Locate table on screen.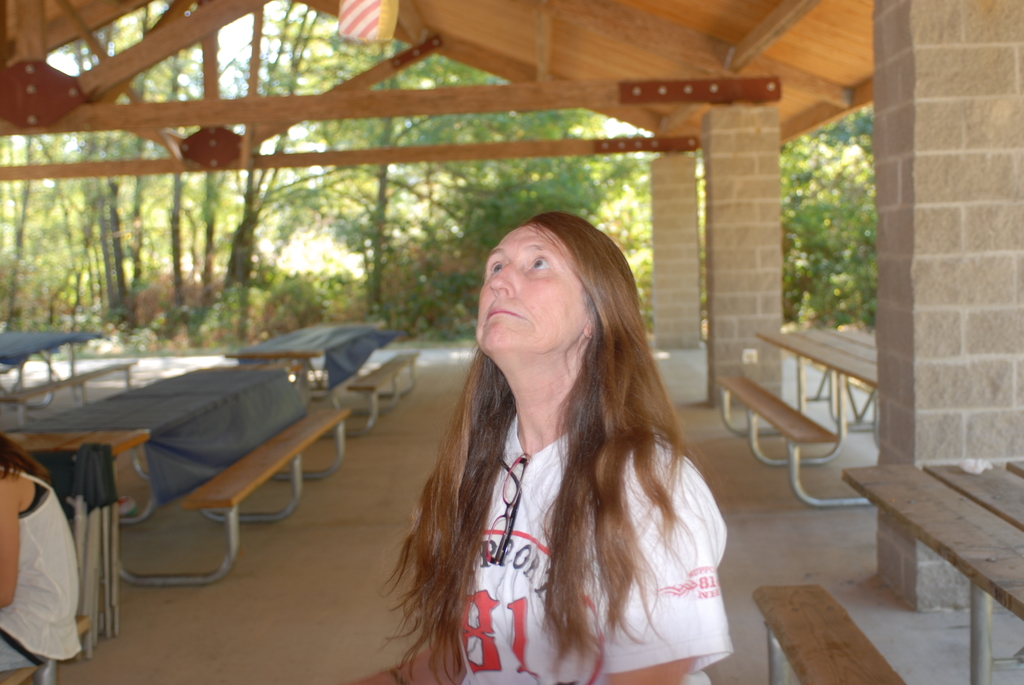
On screen at BBox(839, 440, 1019, 656).
